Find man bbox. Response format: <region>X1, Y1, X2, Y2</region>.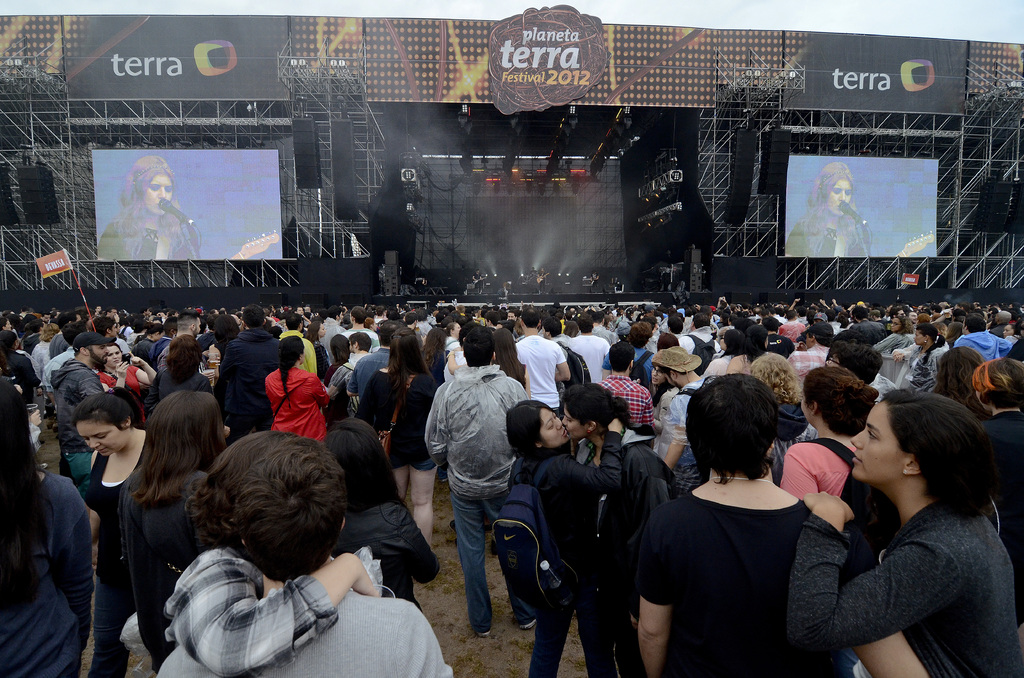
<region>29, 324, 81, 414</region>.
